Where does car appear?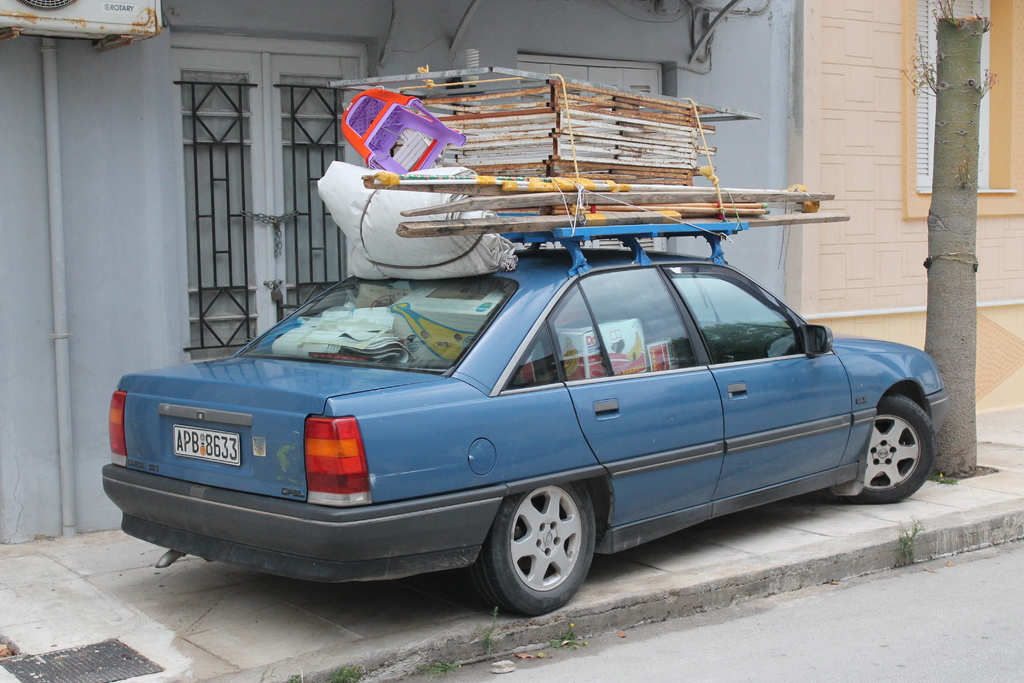
Appears at (100, 220, 941, 620).
